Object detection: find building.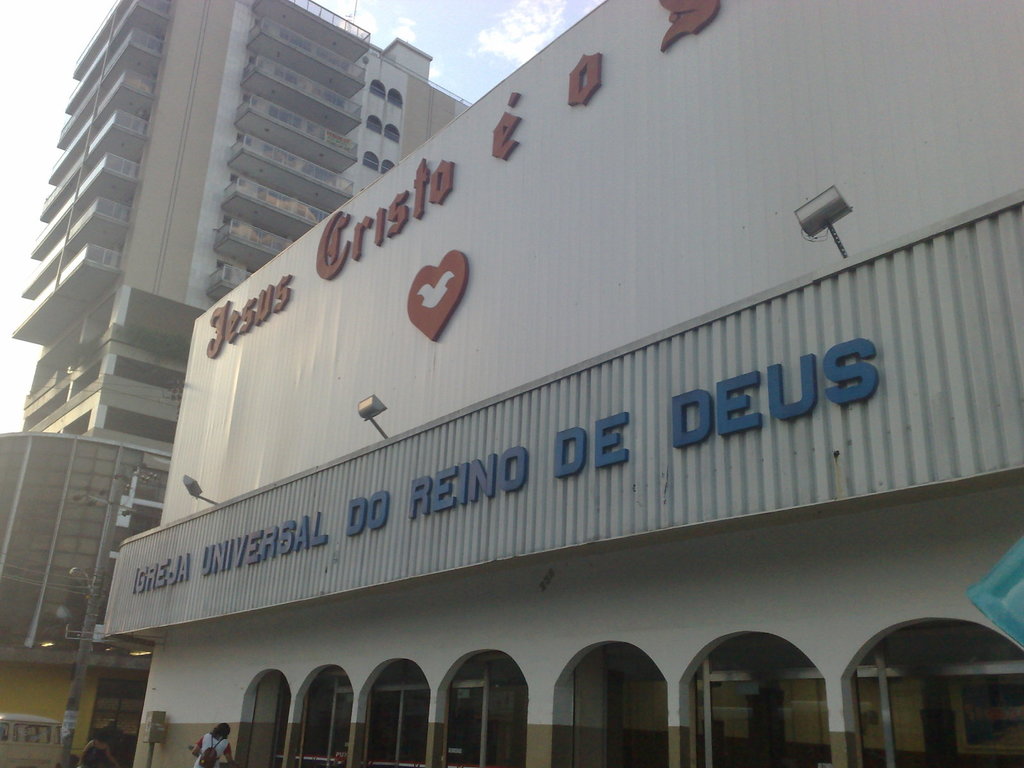
(x1=12, y1=1, x2=472, y2=449).
